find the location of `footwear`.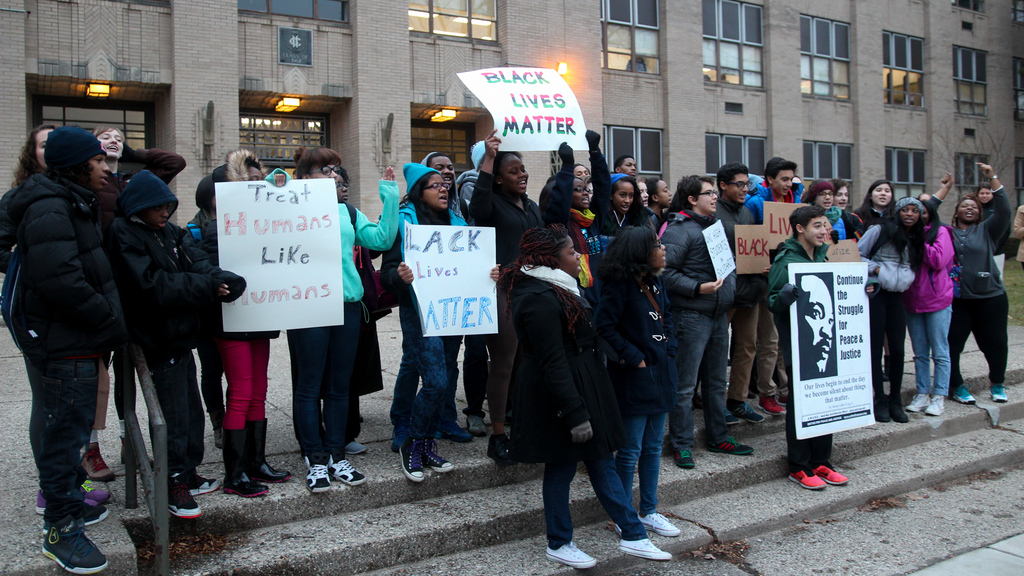
Location: {"x1": 924, "y1": 394, "x2": 947, "y2": 416}.
